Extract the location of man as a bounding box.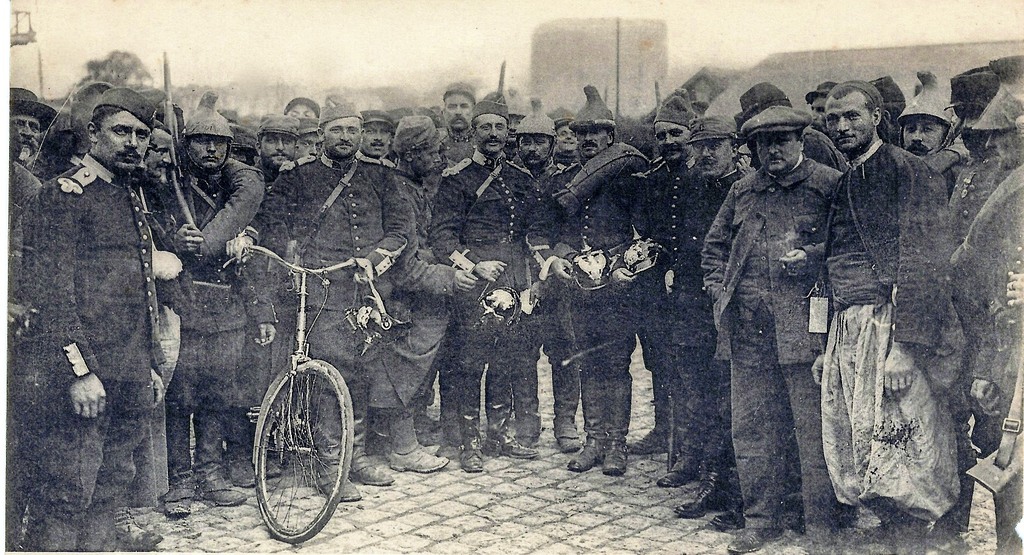
x1=549, y1=115, x2=581, y2=173.
